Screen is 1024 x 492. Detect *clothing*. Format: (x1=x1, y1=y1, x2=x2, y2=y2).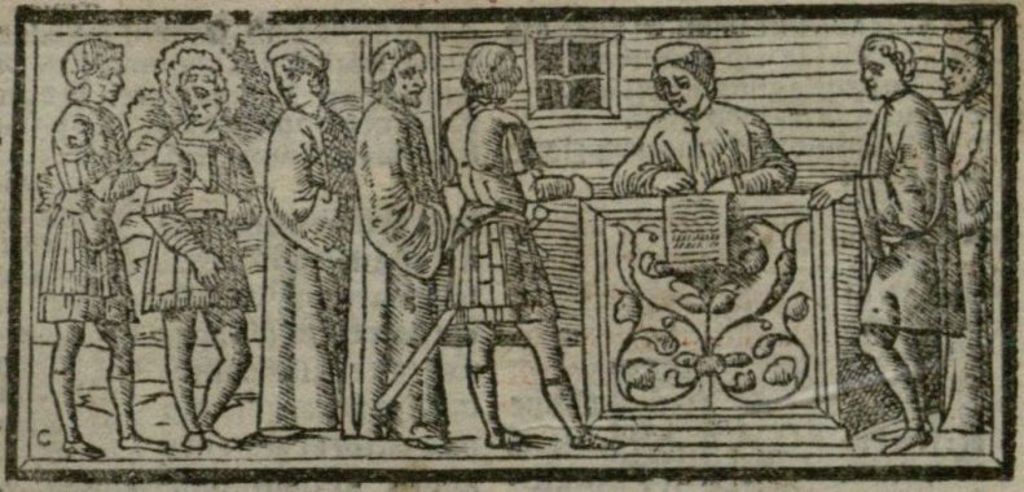
(x1=443, y1=98, x2=579, y2=325).
